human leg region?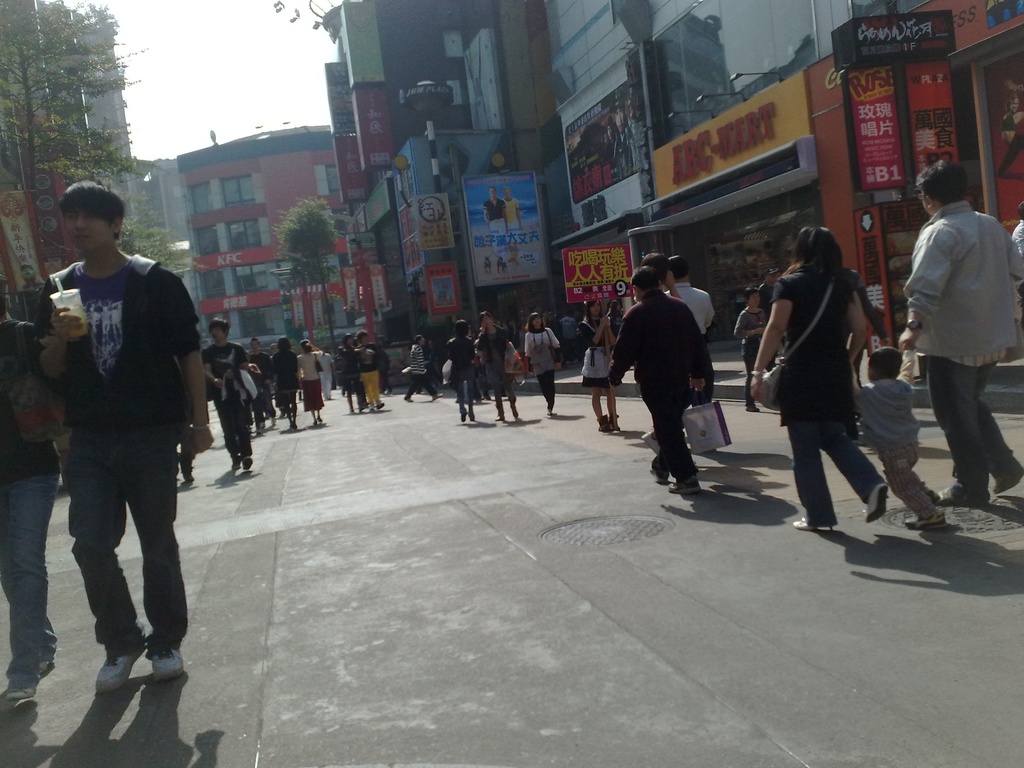
457 383 470 420
